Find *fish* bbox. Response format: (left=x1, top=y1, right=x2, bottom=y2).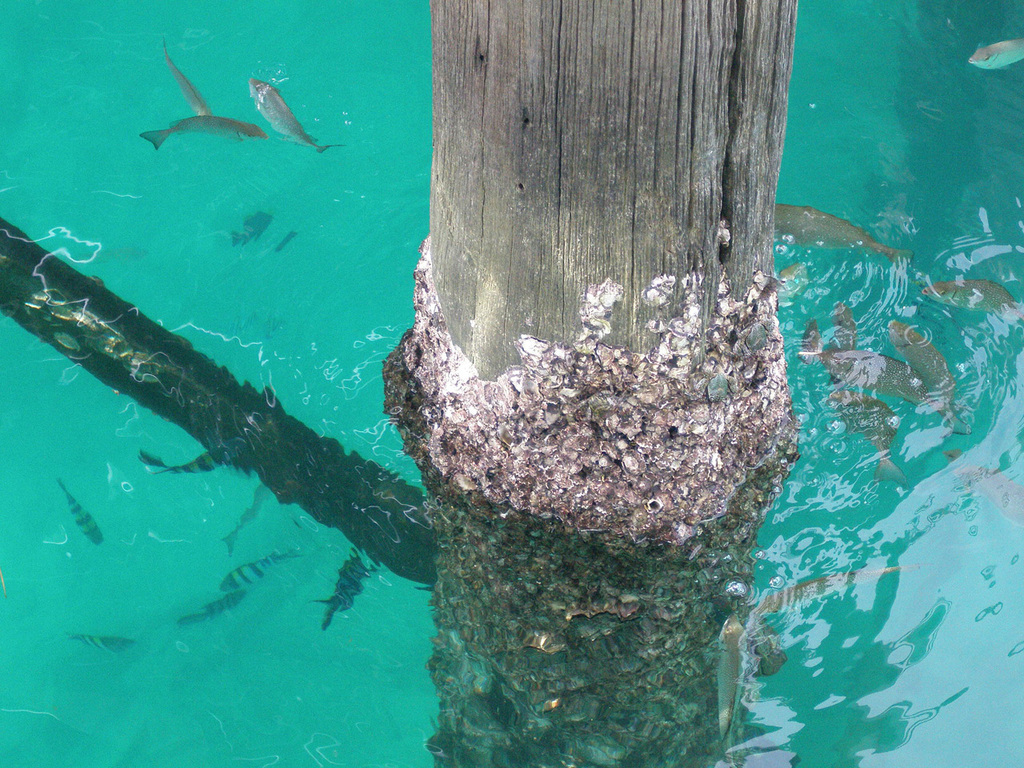
(left=799, top=301, right=963, bottom=490).
